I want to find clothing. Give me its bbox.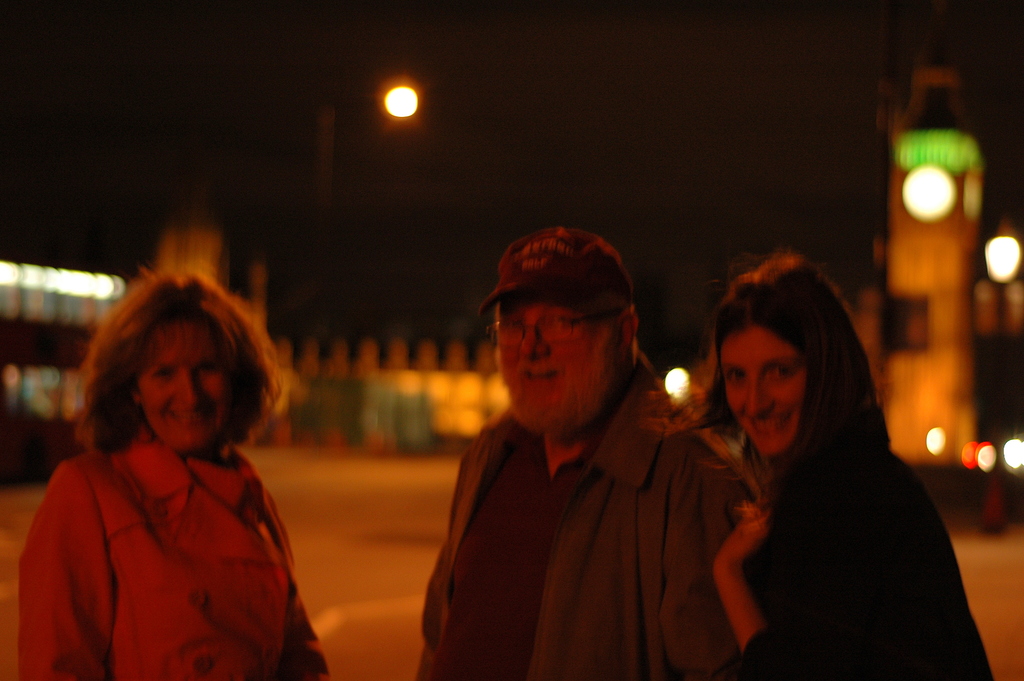
x1=418 y1=397 x2=721 y2=680.
